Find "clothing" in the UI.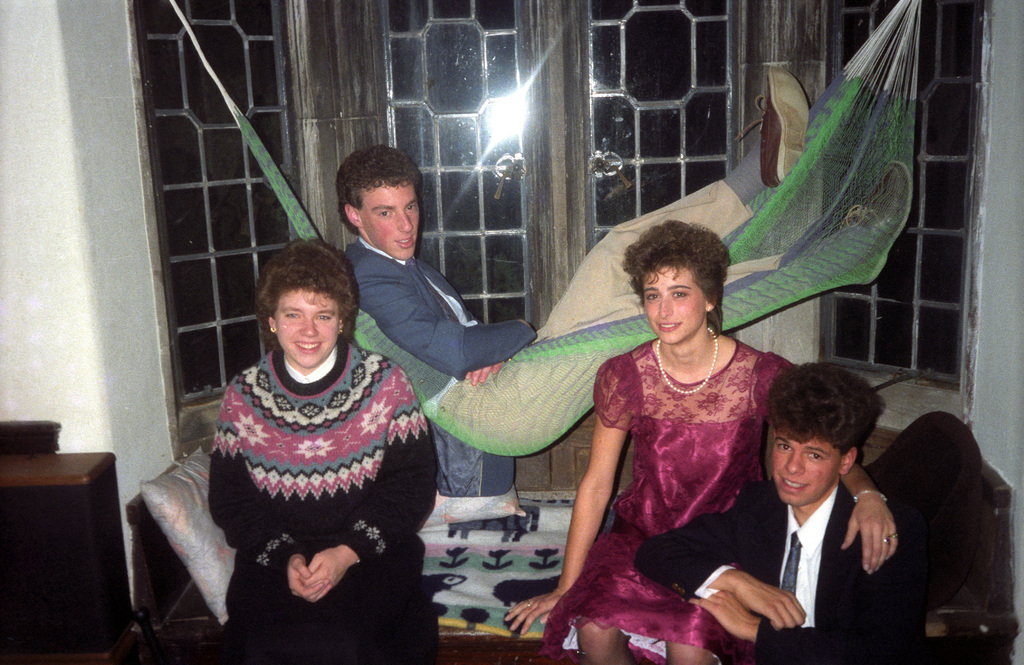
UI element at <box>215,337,446,664</box>.
